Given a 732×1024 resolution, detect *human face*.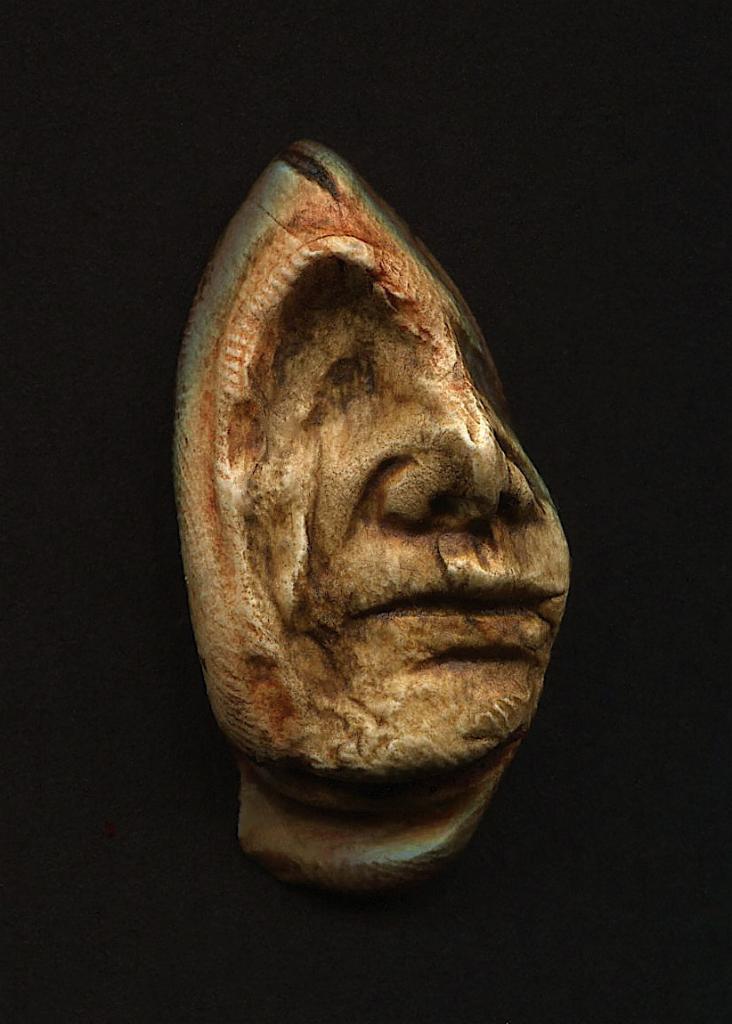
bbox(270, 234, 570, 722).
